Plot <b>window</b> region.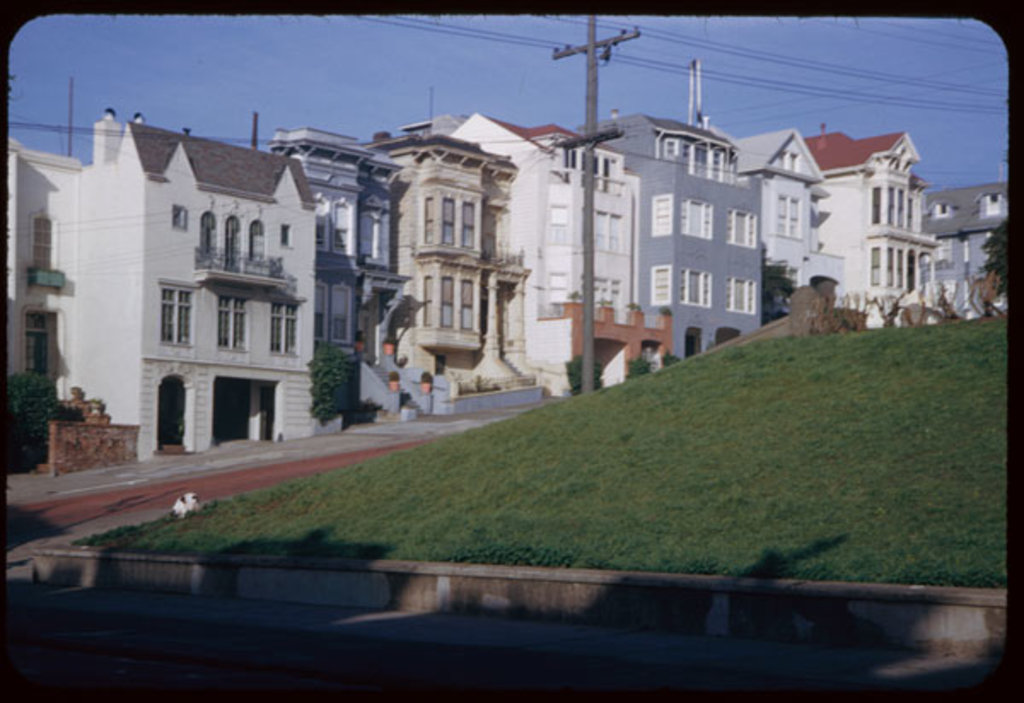
Plotted at bbox(312, 196, 326, 247).
